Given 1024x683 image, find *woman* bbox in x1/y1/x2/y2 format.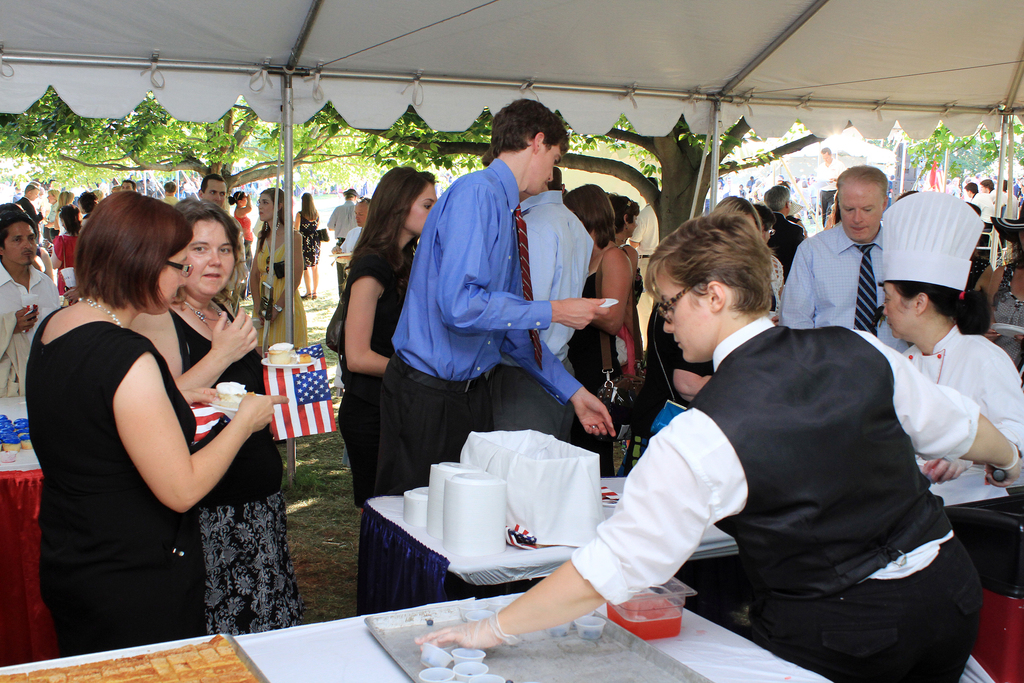
49/207/85/295.
